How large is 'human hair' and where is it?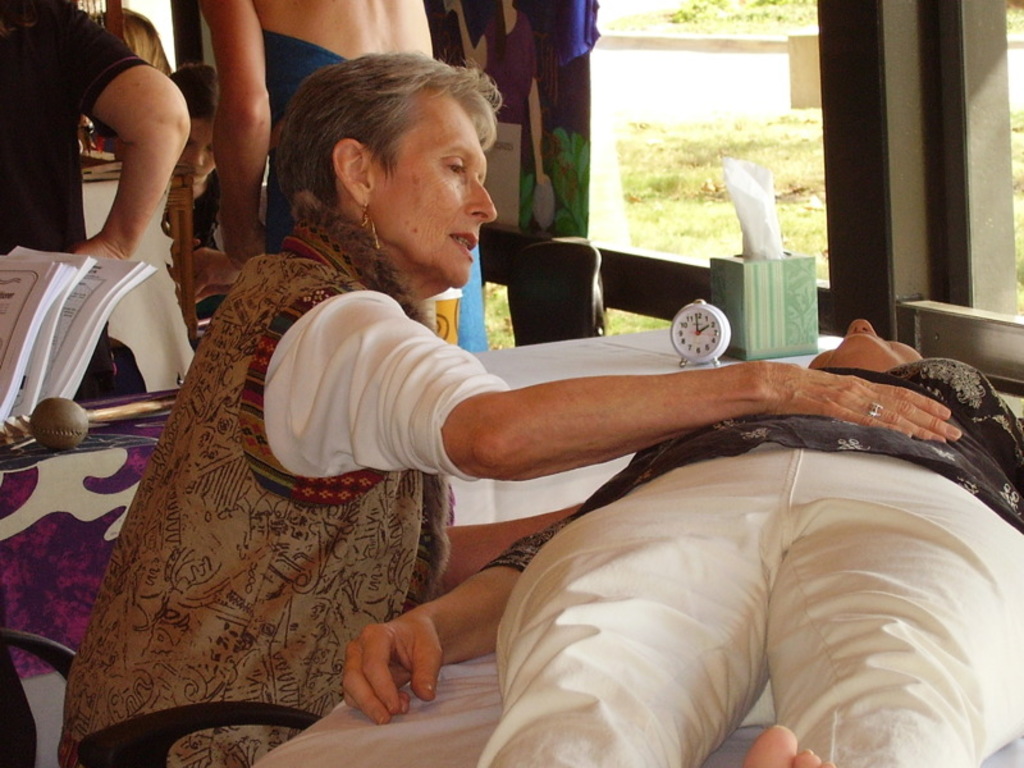
Bounding box: Rect(273, 47, 494, 257).
